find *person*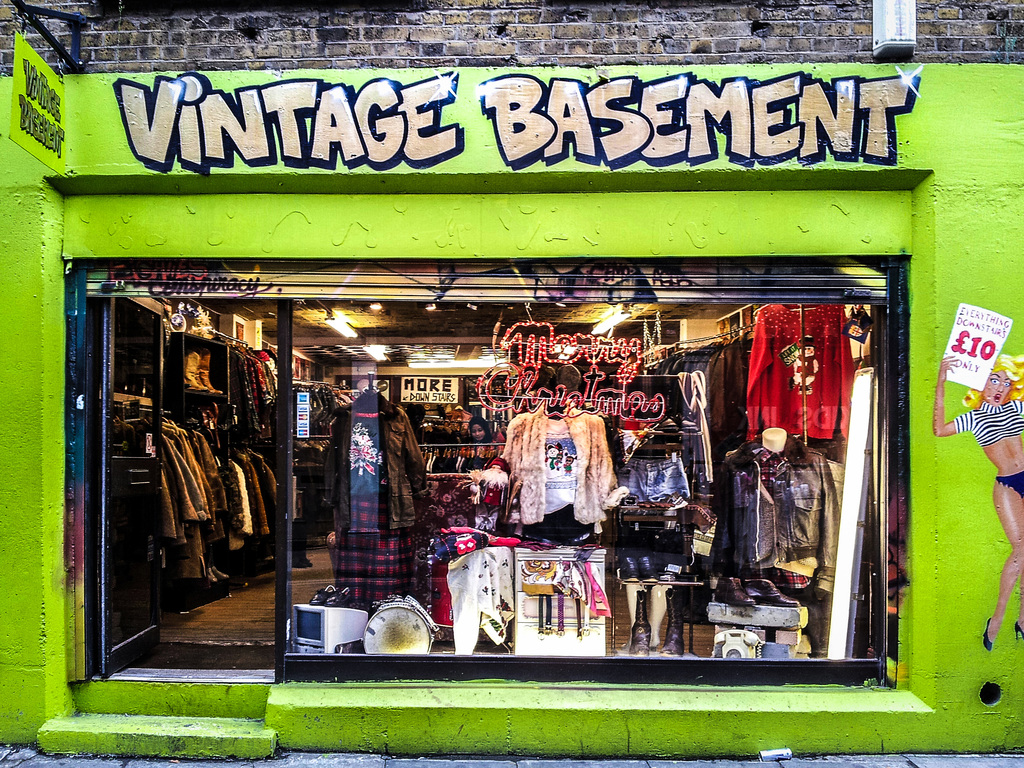
BBox(934, 351, 1023, 650)
